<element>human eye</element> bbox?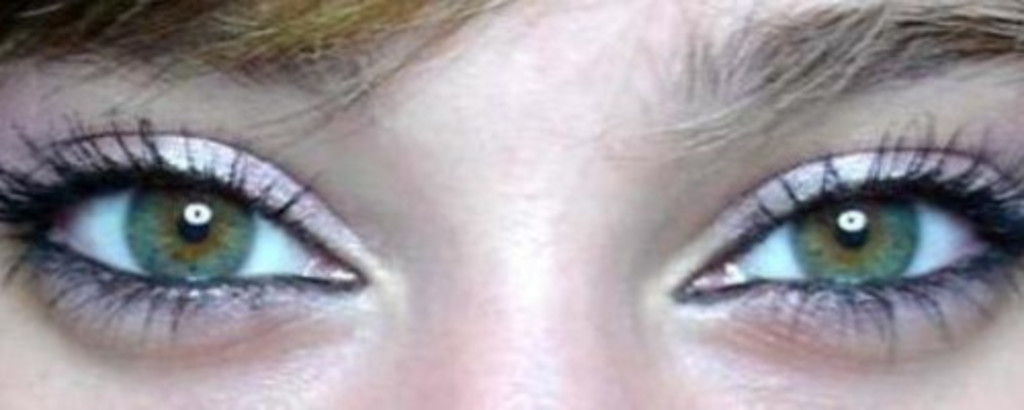
select_region(0, 109, 375, 344)
